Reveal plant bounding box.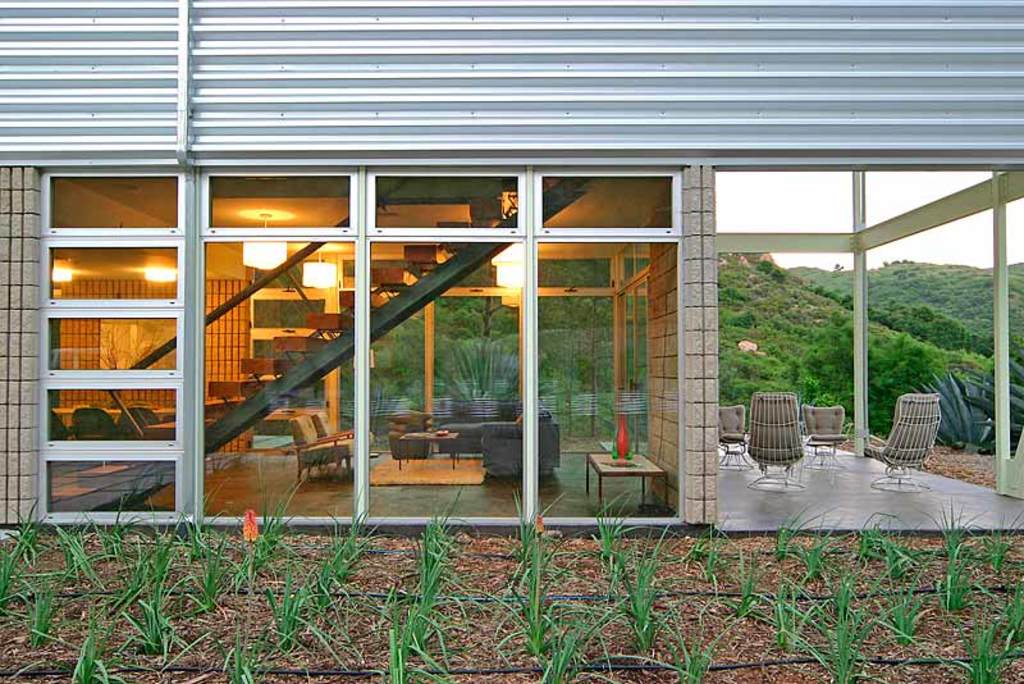
Revealed: [x1=1002, y1=574, x2=1023, y2=652].
